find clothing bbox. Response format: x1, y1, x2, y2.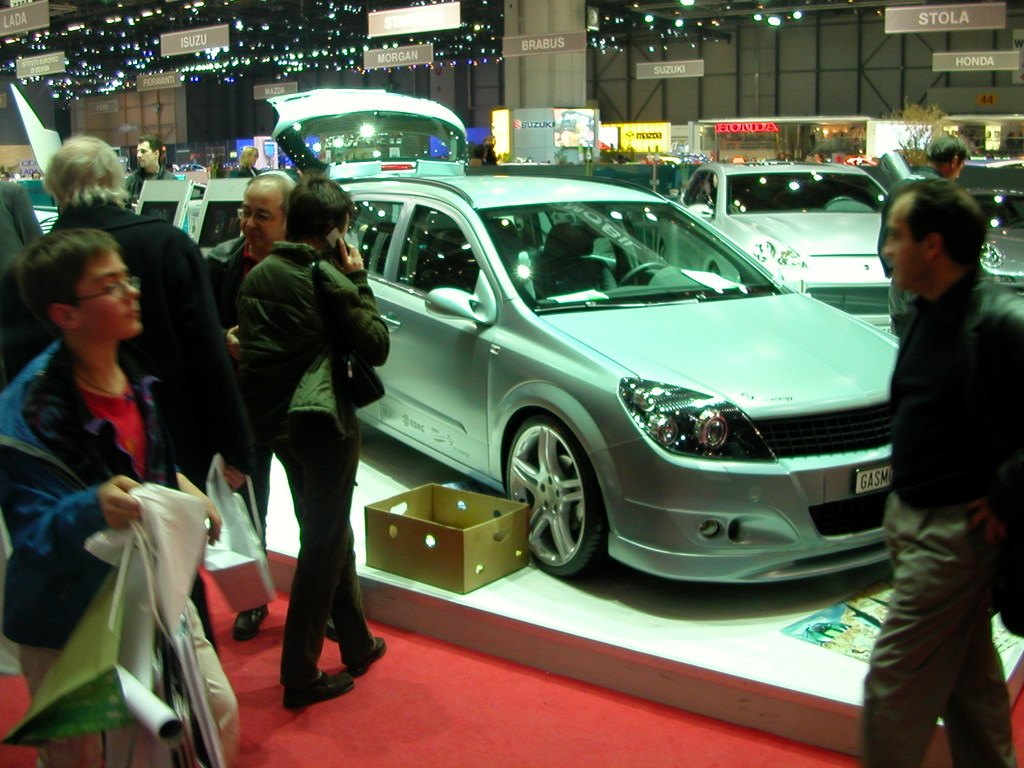
6, 191, 246, 478.
